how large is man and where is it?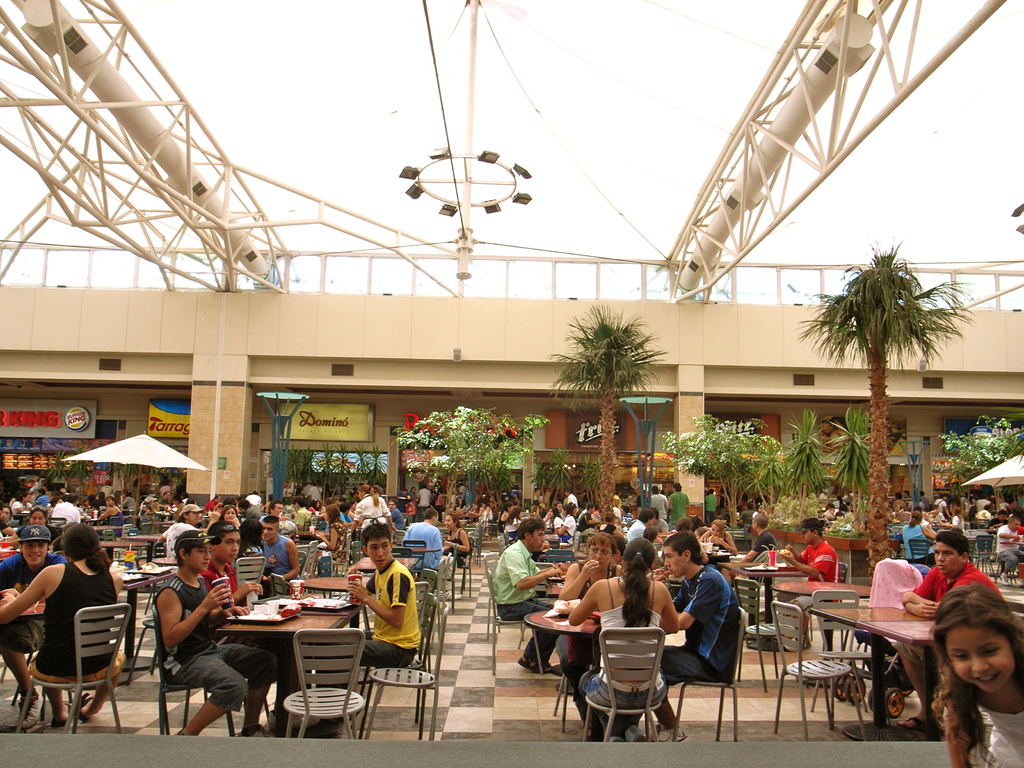
Bounding box: BBox(33, 488, 51, 506).
